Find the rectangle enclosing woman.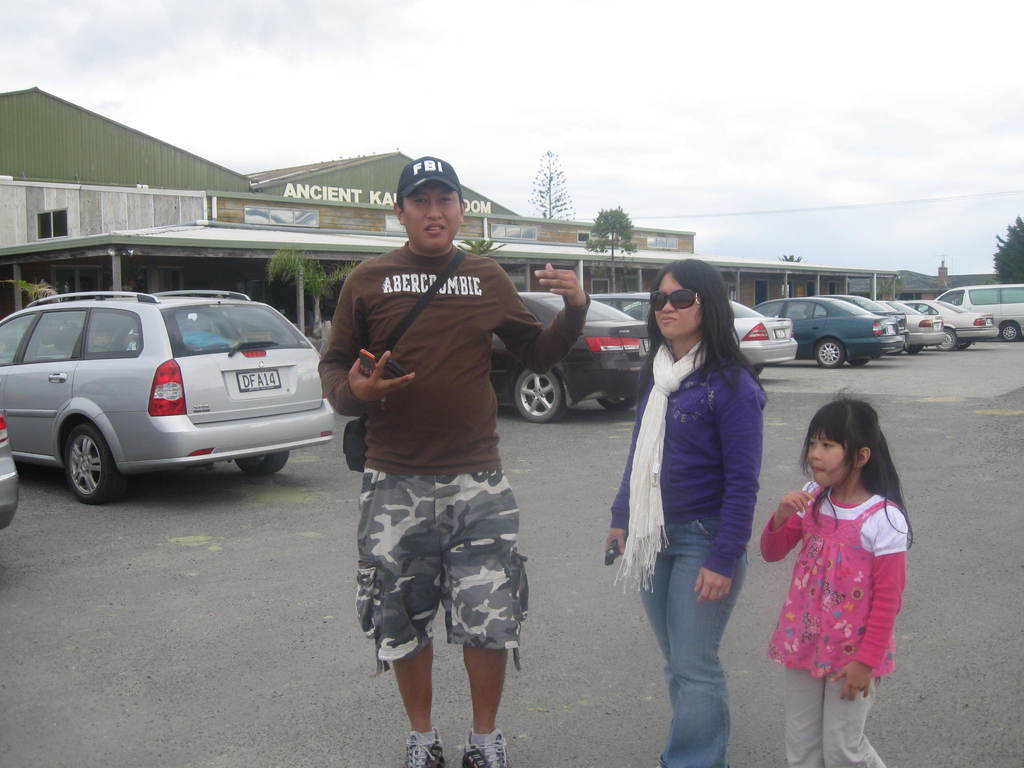
box=[624, 262, 779, 743].
